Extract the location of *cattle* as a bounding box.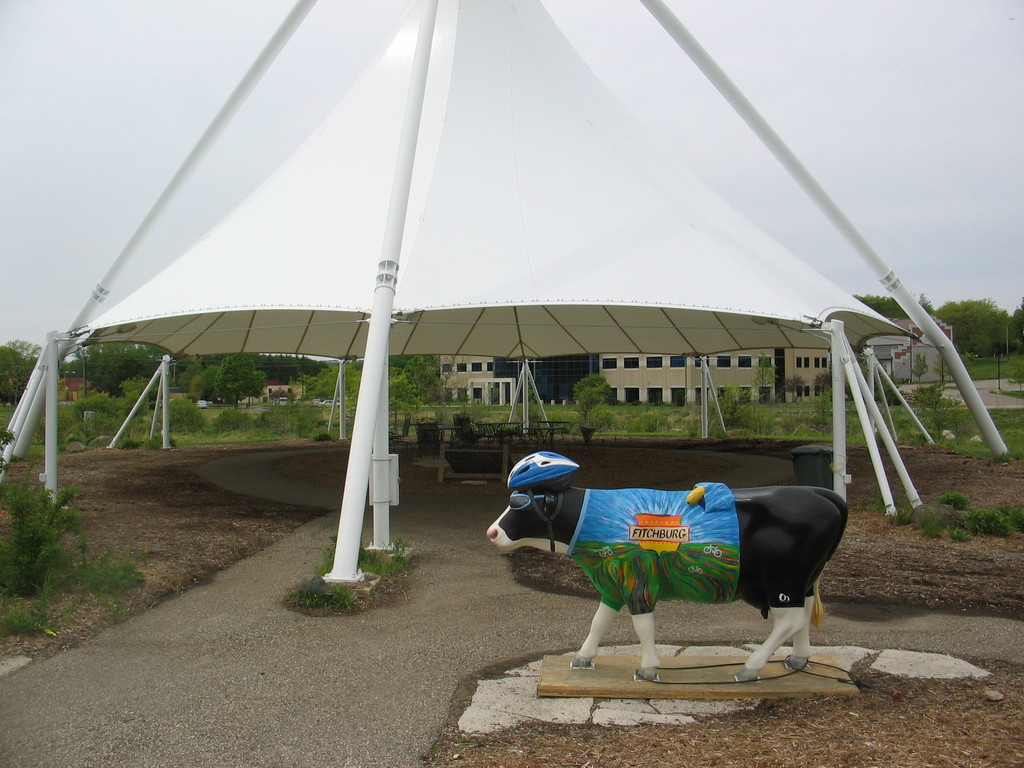
x1=499 y1=440 x2=870 y2=694.
